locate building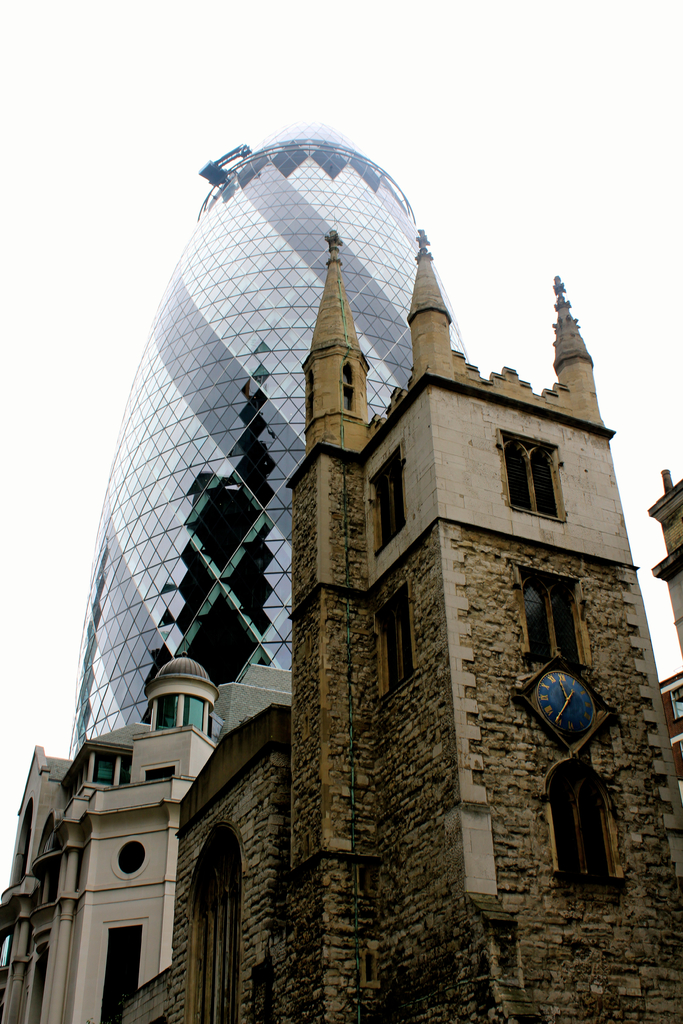
[left=71, top=118, right=421, bottom=748]
